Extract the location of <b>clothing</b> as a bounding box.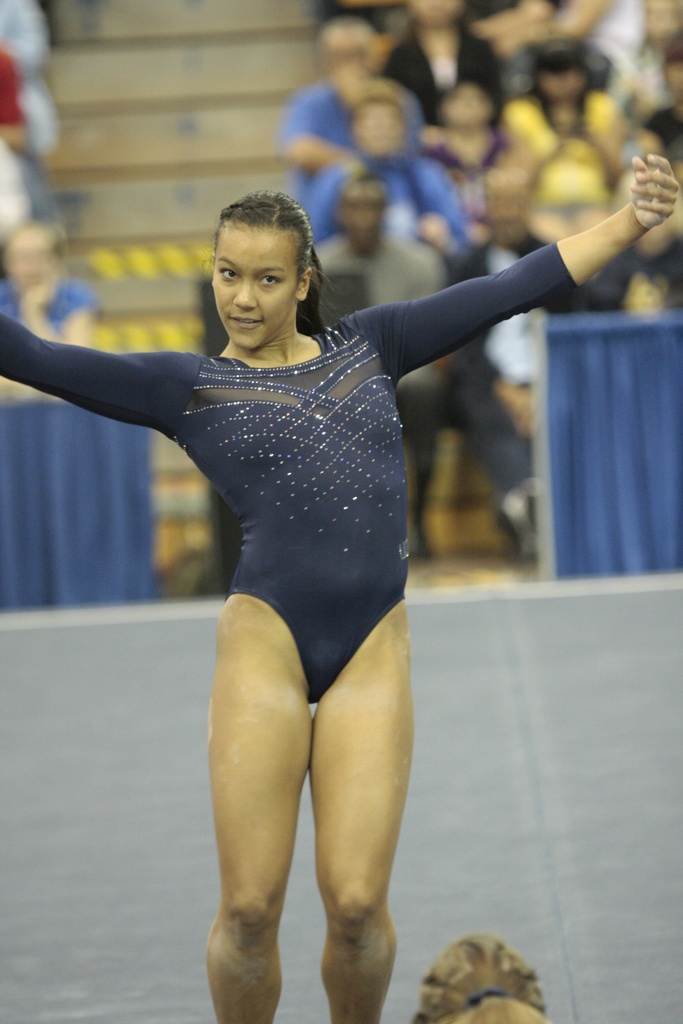
293/147/418/239.
